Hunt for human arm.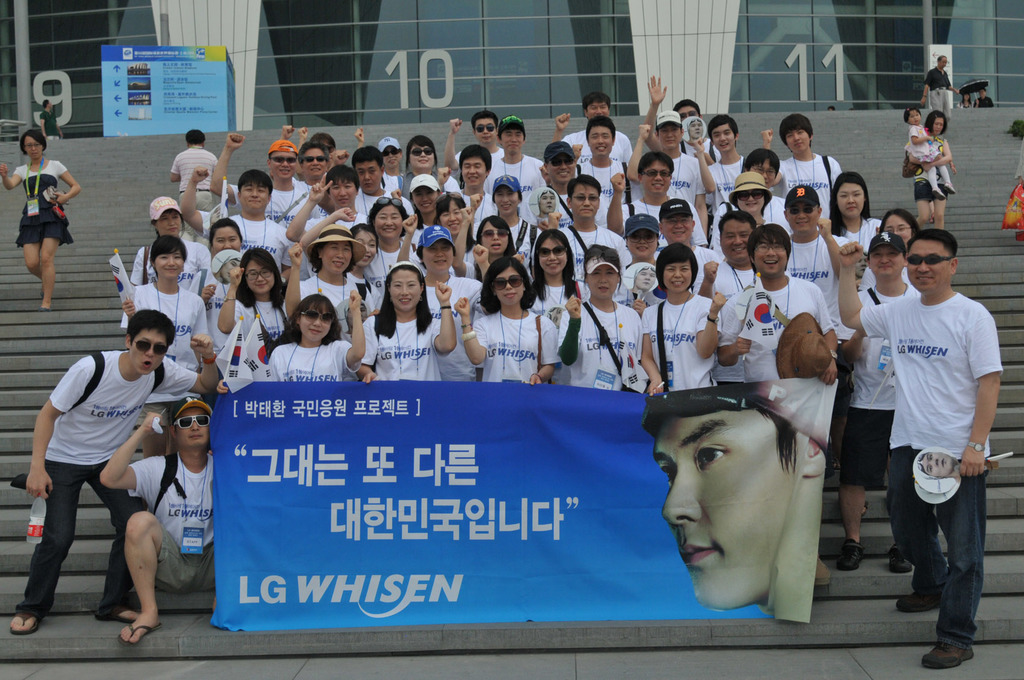
Hunted down at 957, 312, 1001, 478.
